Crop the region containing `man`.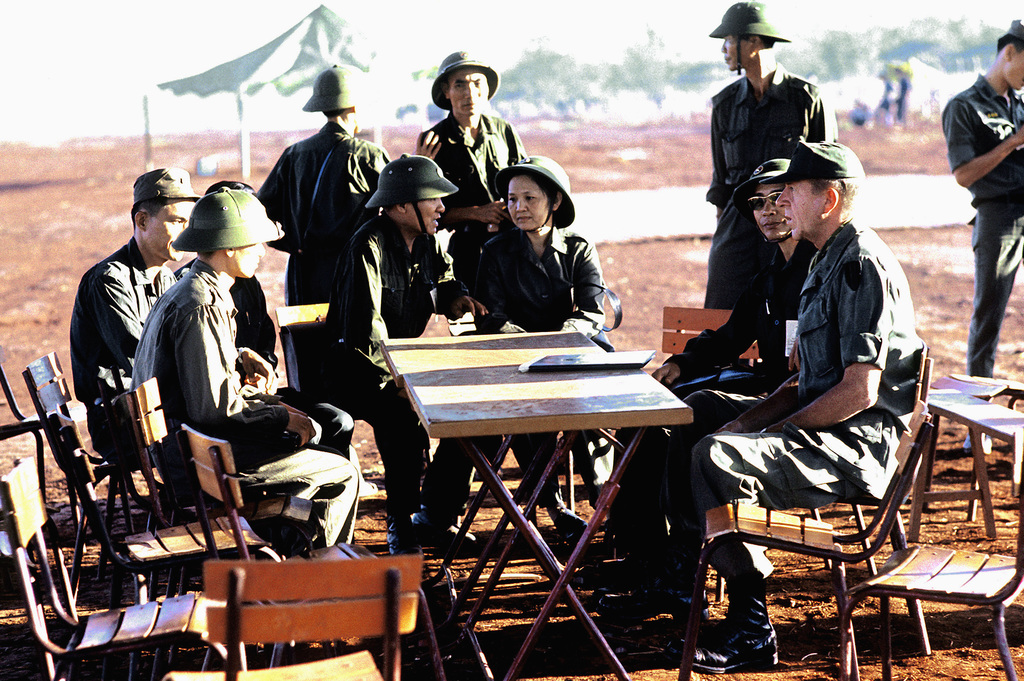
Crop region: <box>593,161,825,588</box>.
